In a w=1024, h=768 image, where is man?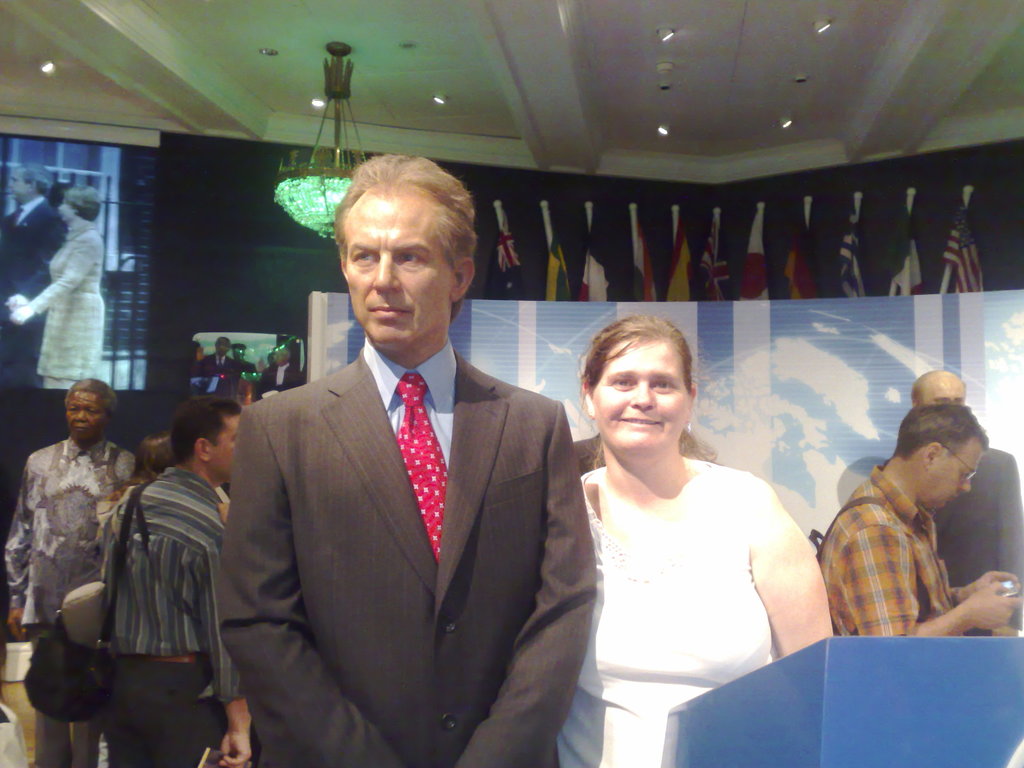
0,373,138,767.
